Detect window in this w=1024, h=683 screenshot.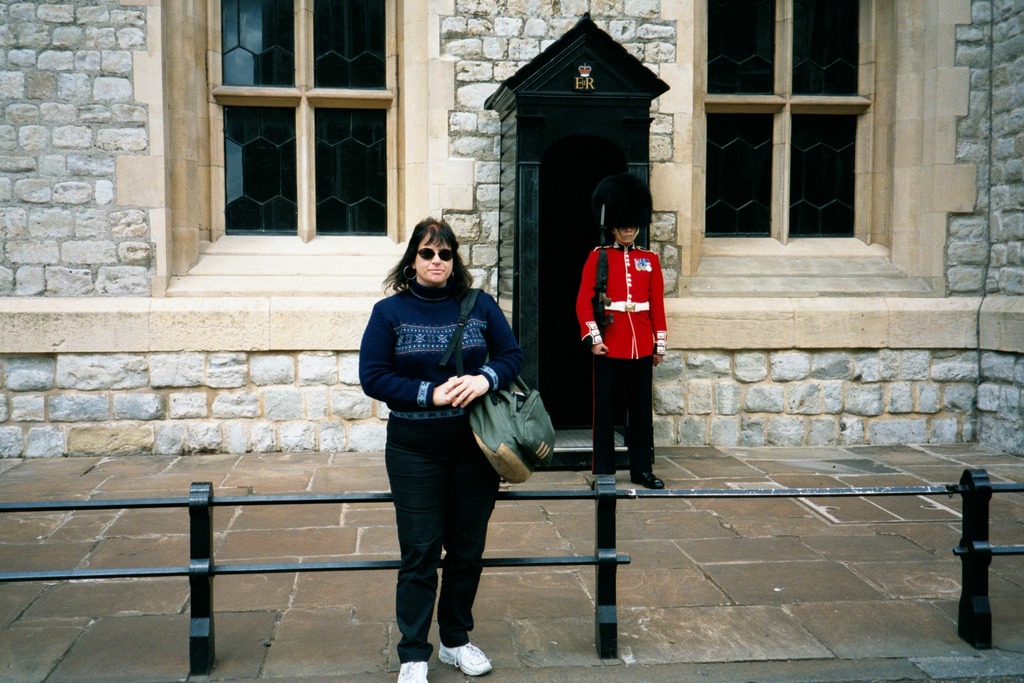
Detection: <box>139,0,441,299</box>.
